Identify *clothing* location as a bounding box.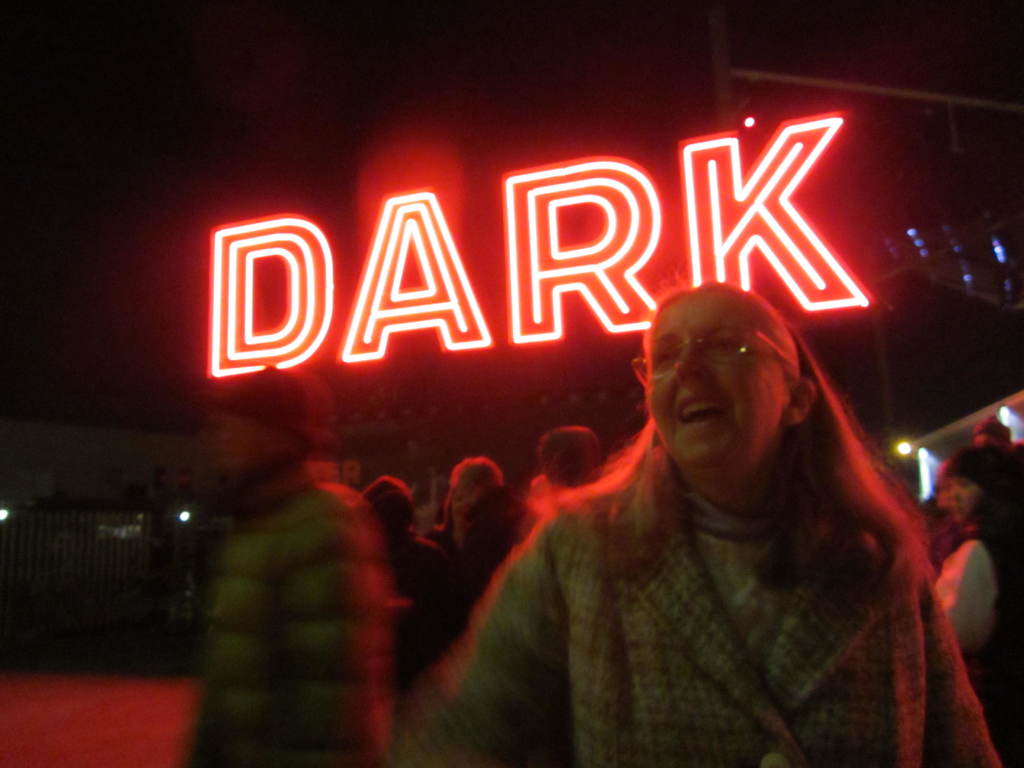
[left=929, top=504, right=1023, bottom=767].
